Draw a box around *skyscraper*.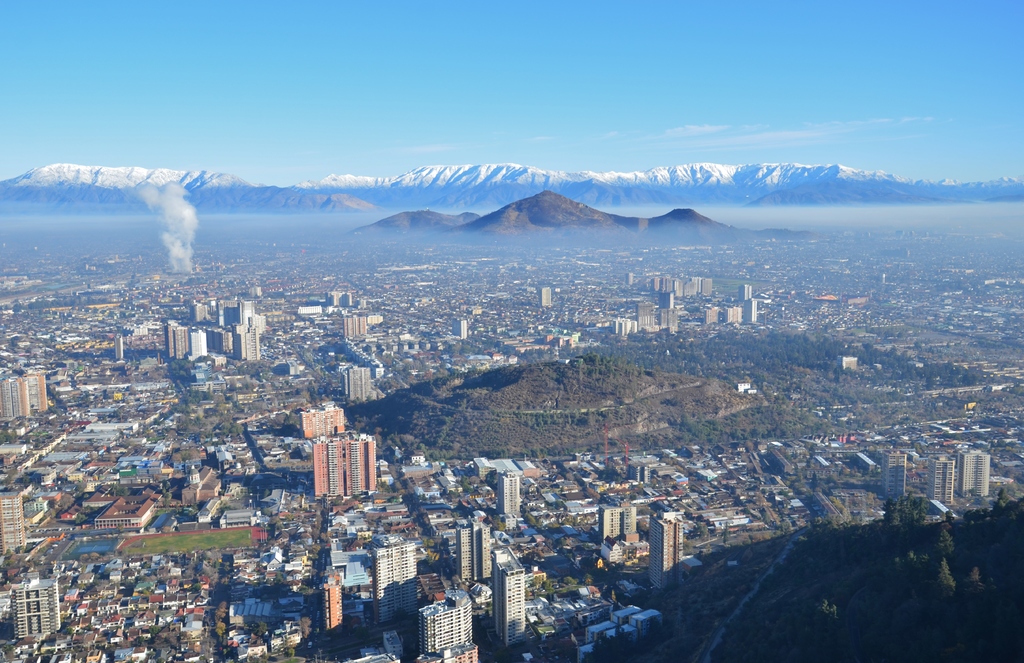
(left=420, top=588, right=472, bottom=653).
